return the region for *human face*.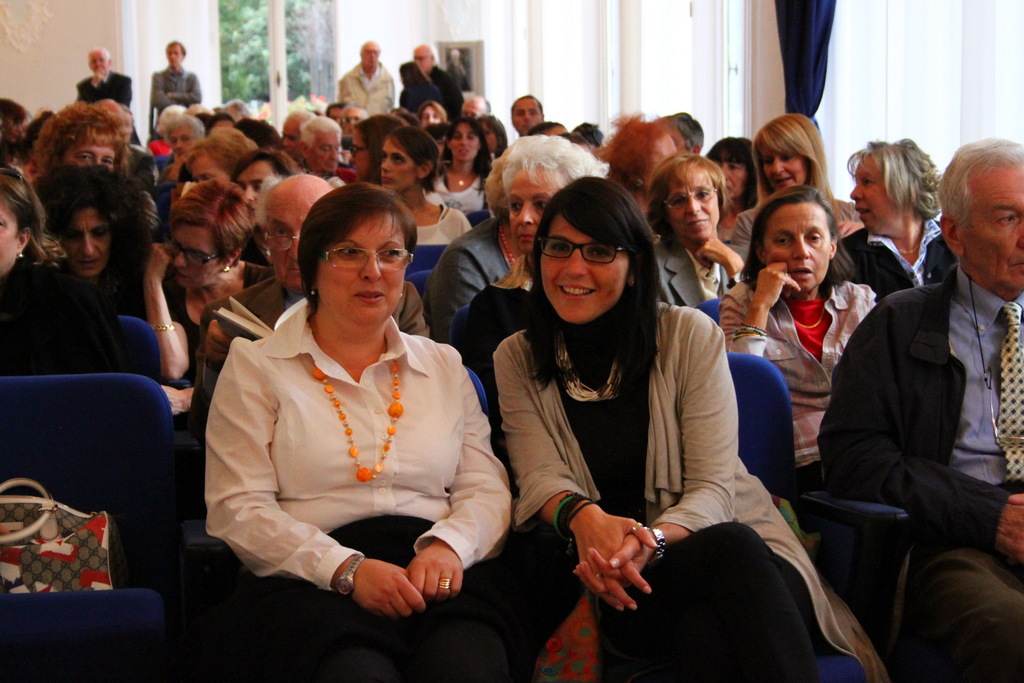
rect(853, 161, 888, 234).
